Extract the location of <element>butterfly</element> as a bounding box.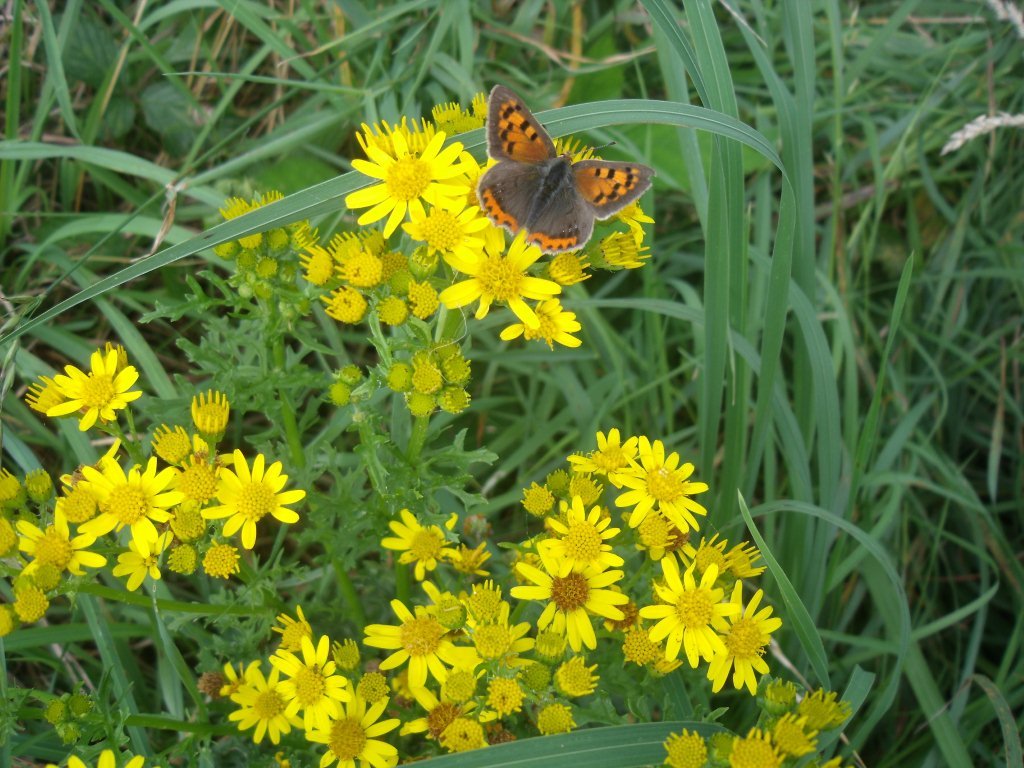
<bbox>460, 84, 654, 265</bbox>.
